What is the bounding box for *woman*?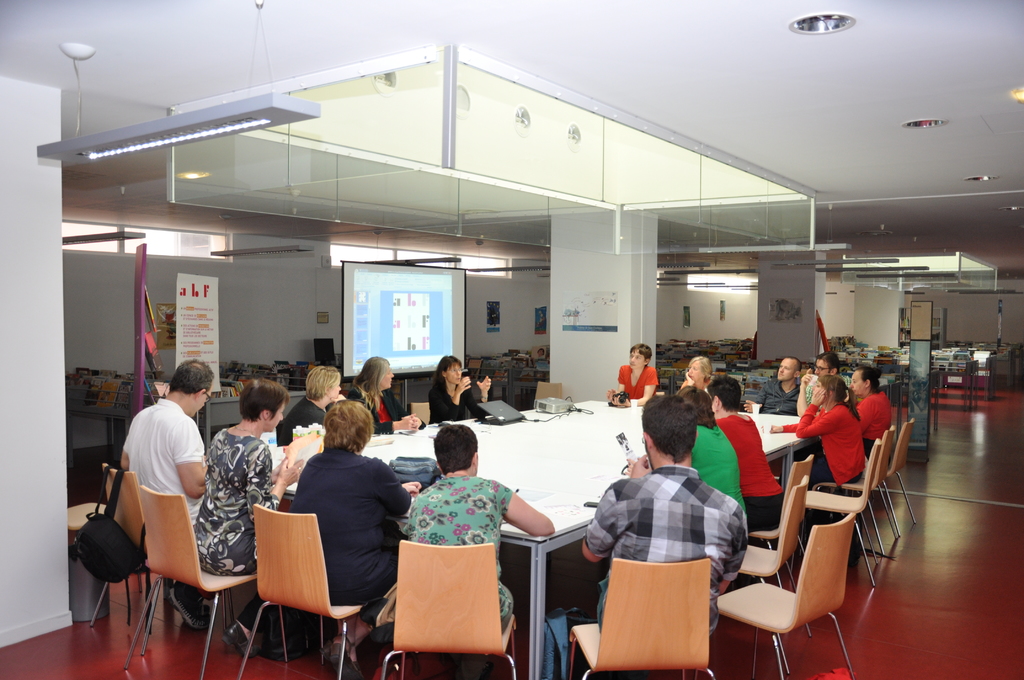
box=[606, 343, 660, 407].
